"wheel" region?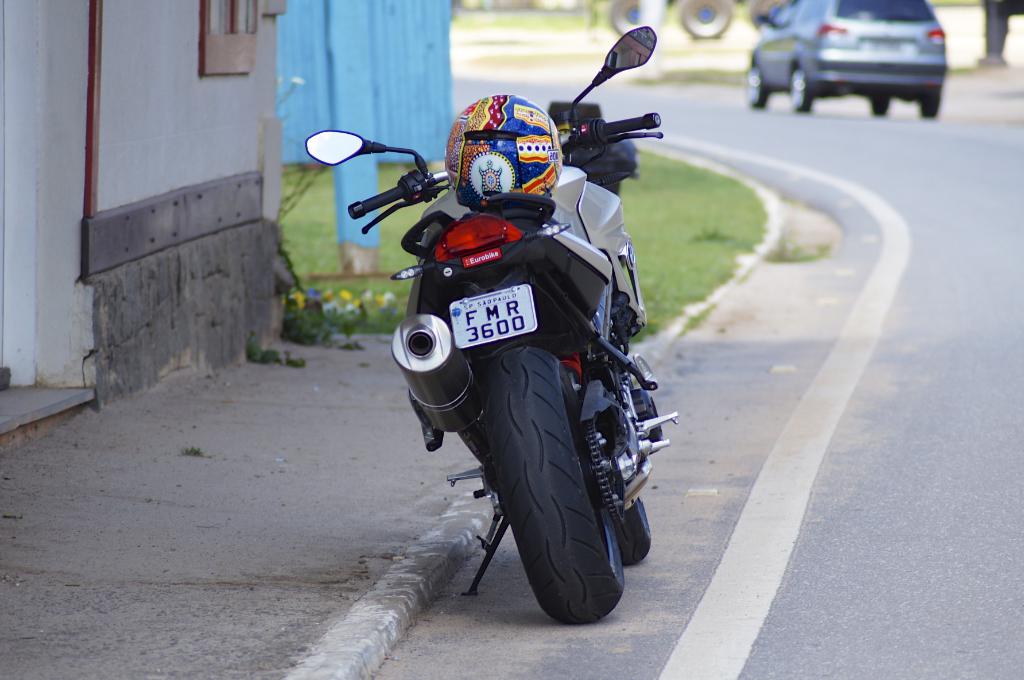
786:63:818:114
